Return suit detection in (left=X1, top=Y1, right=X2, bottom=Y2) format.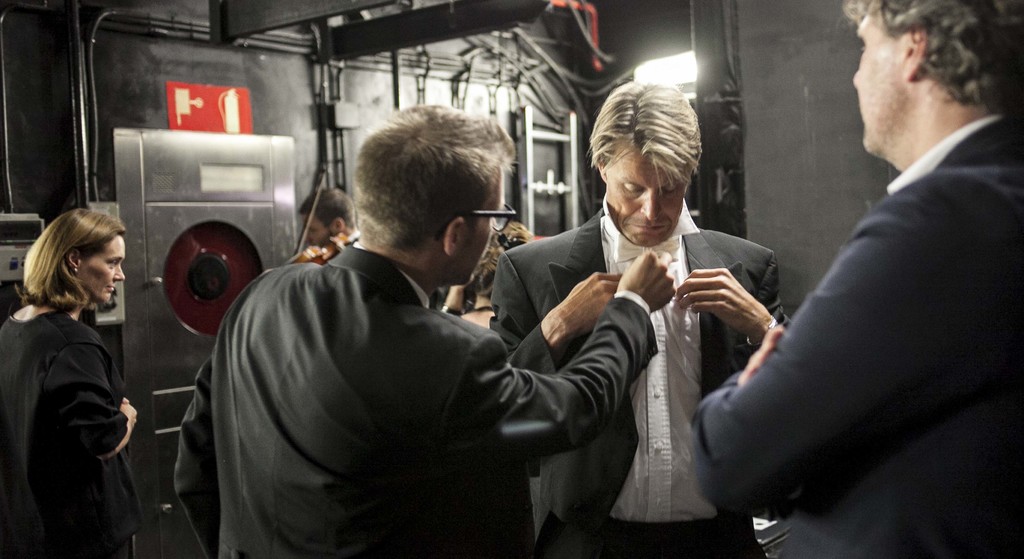
(left=172, top=241, right=659, bottom=558).
